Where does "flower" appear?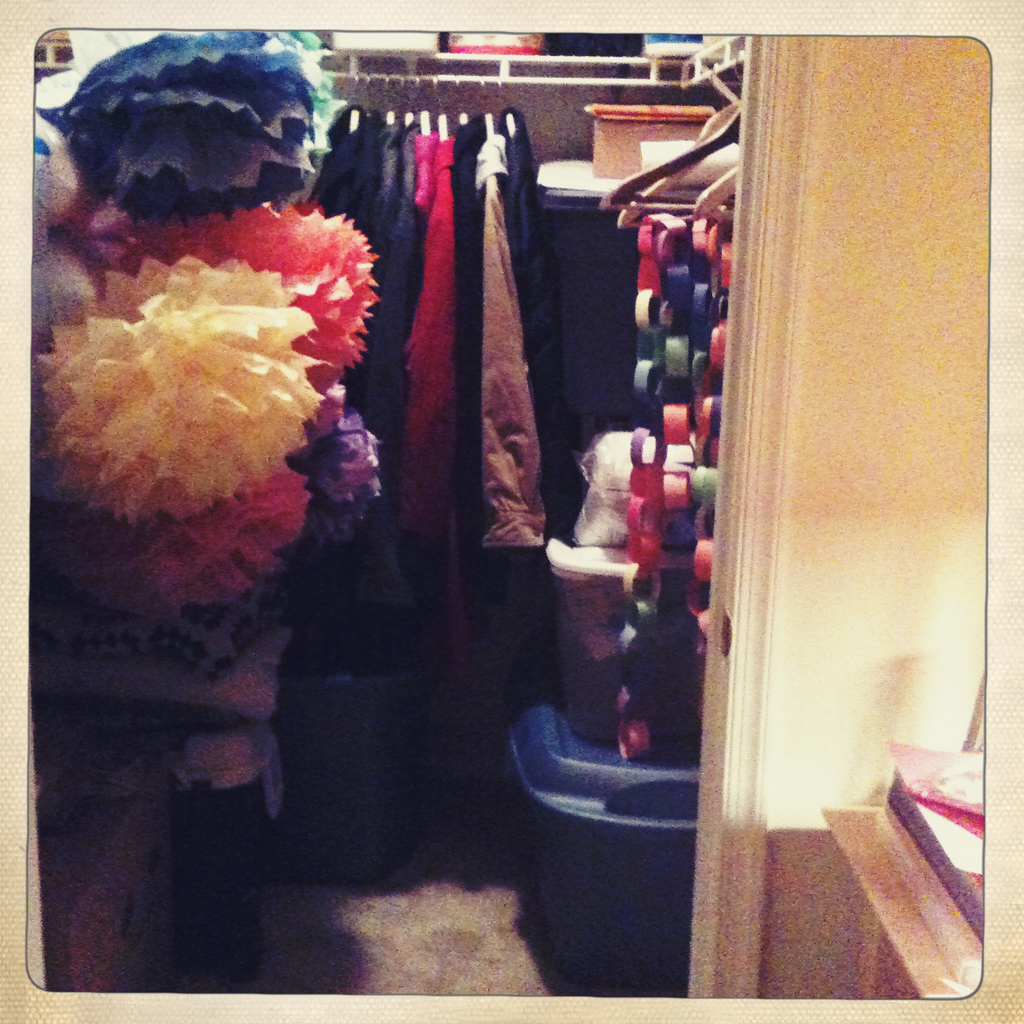
Appears at [x1=35, y1=255, x2=340, y2=523].
